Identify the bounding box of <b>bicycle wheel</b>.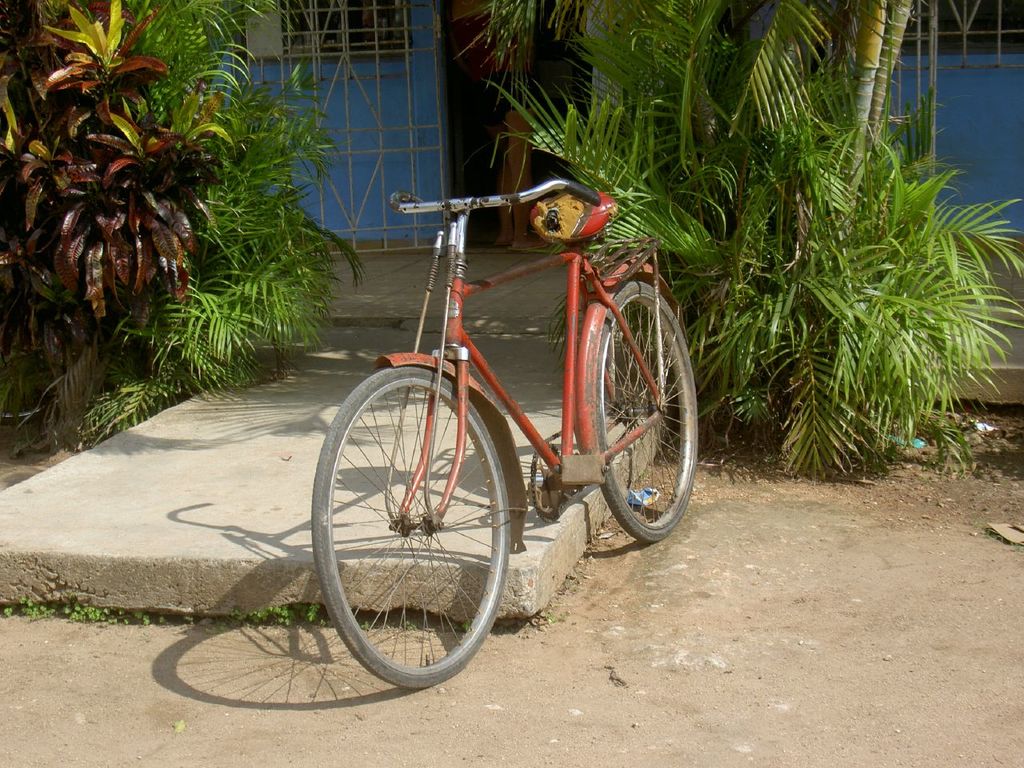
crop(599, 281, 698, 541).
